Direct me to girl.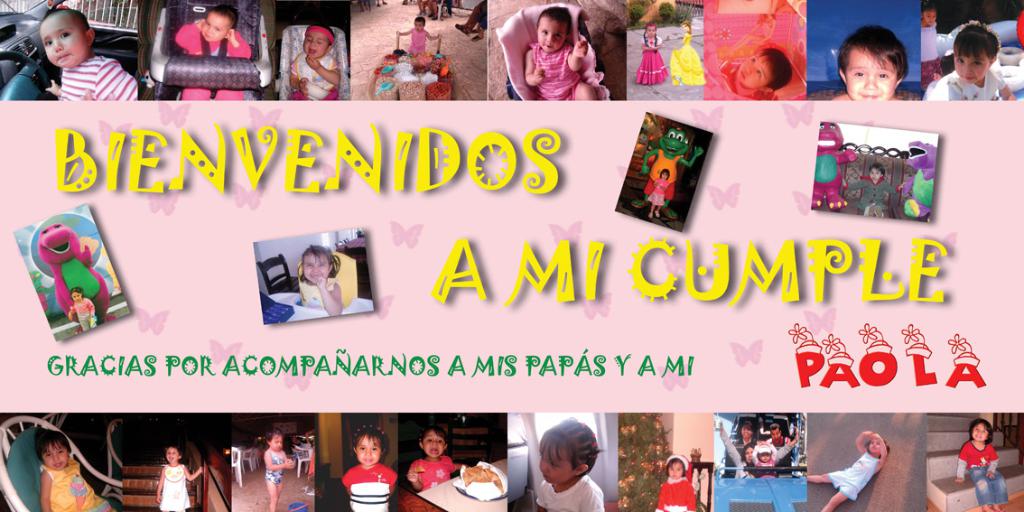
Direction: {"left": 158, "top": 446, "right": 201, "bottom": 510}.
